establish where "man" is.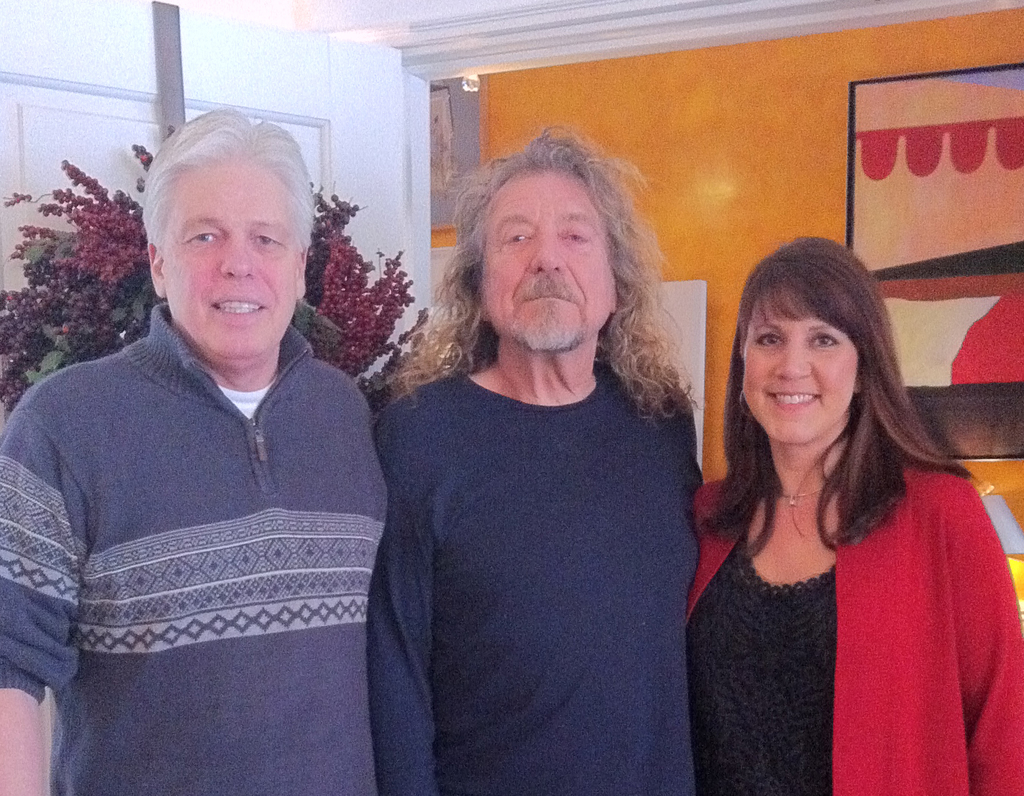
Established at pyautogui.locateOnScreen(0, 108, 393, 795).
